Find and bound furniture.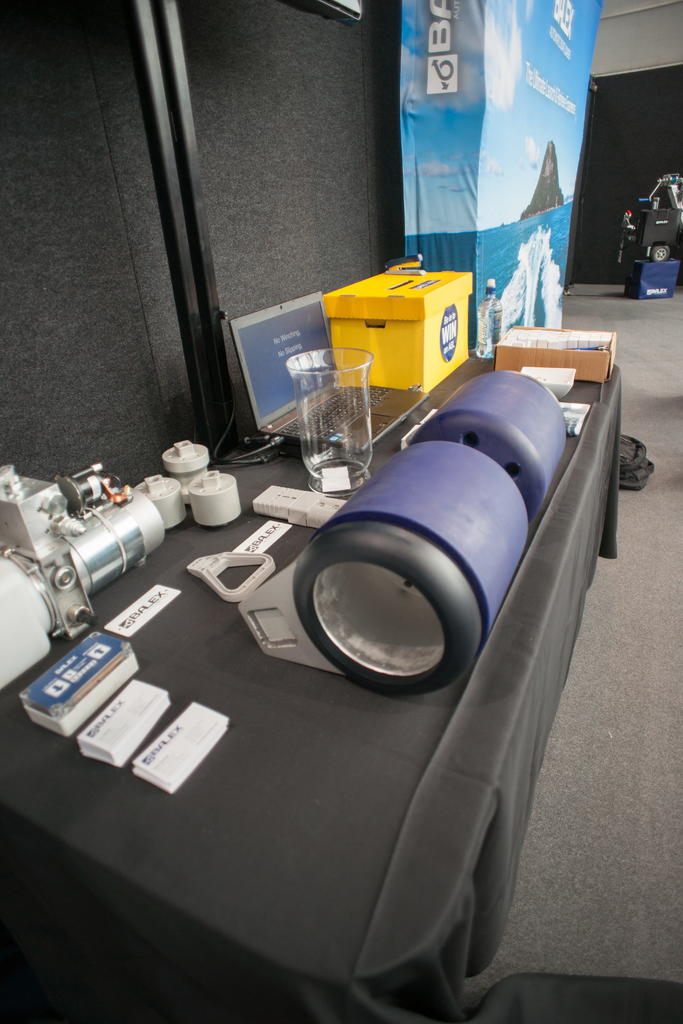
Bound: bbox(0, 353, 627, 1023).
